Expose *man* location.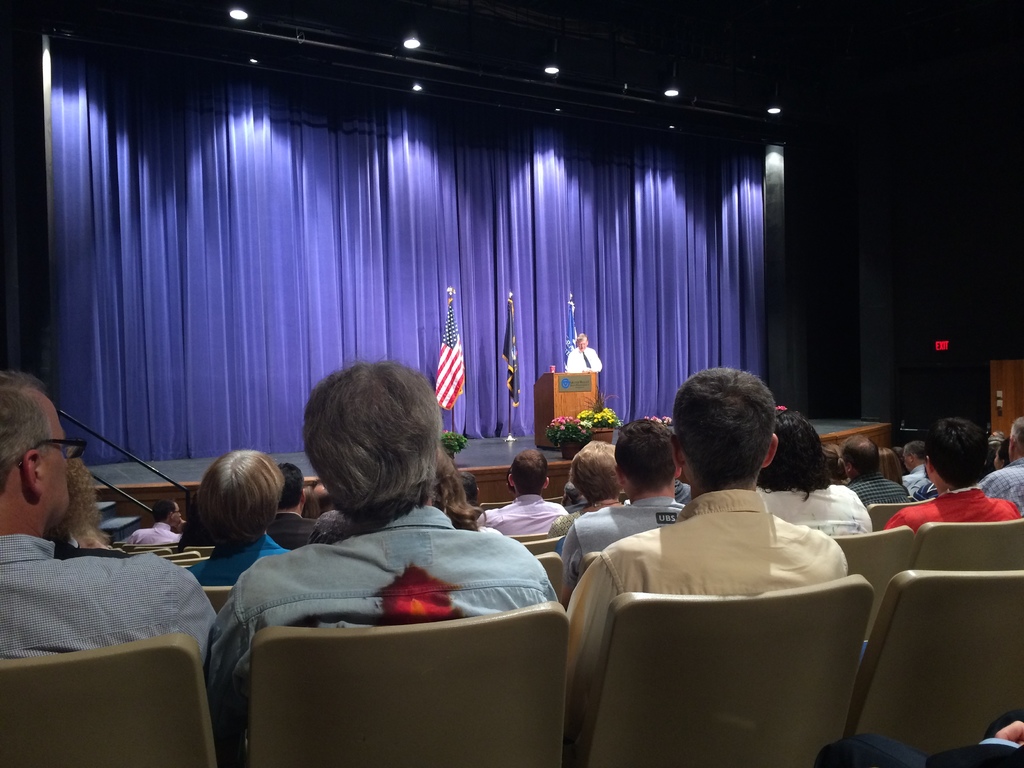
Exposed at x1=902, y1=436, x2=931, y2=496.
